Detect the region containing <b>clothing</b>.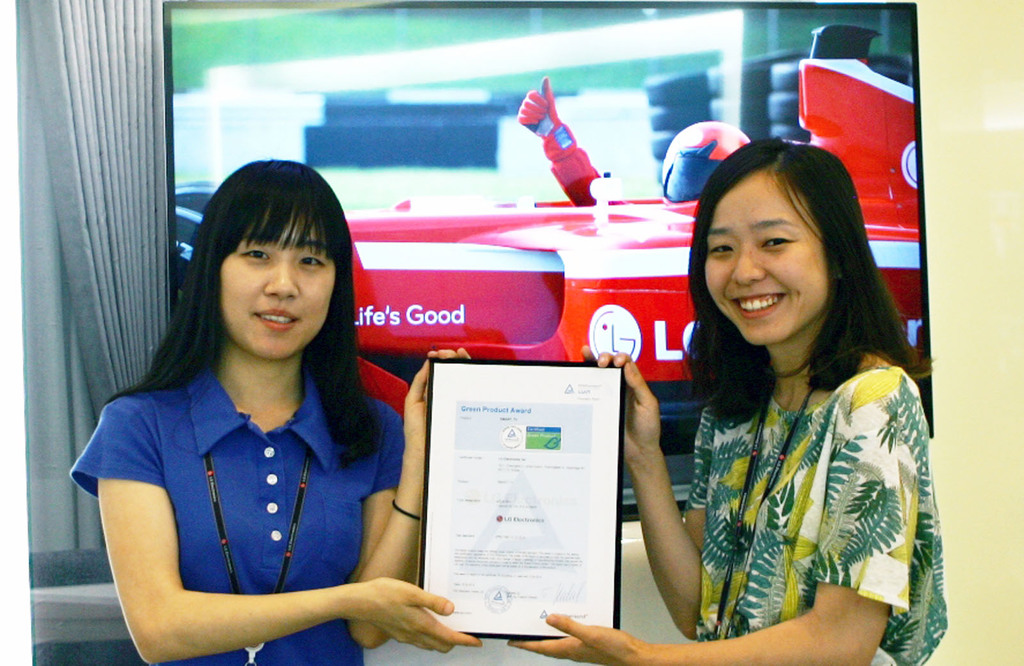
(x1=72, y1=358, x2=402, y2=665).
